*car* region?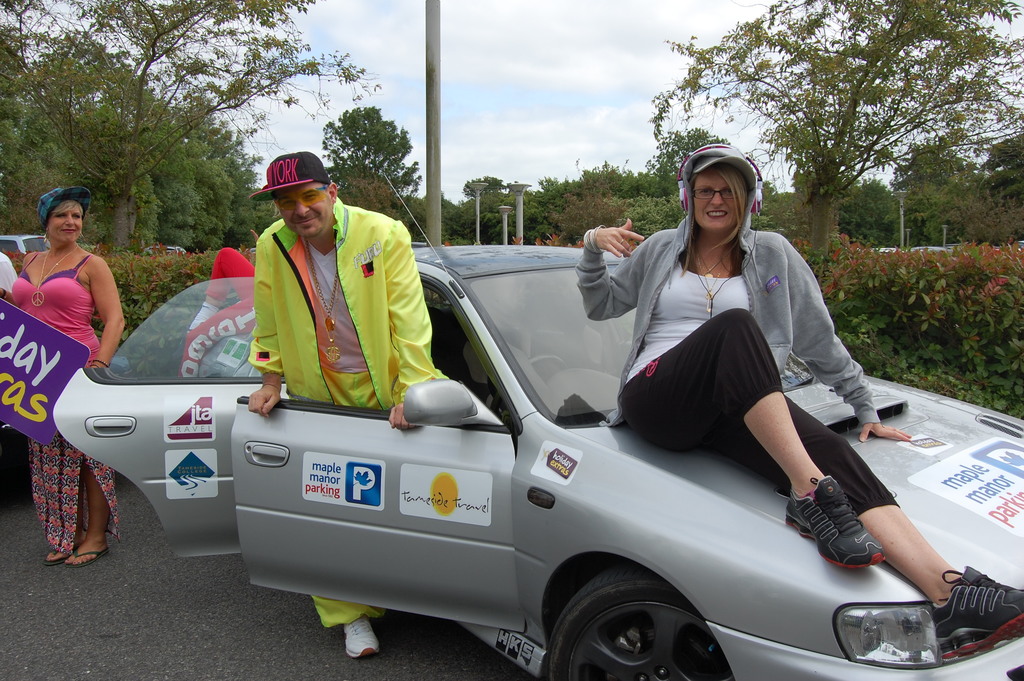
bbox=[1018, 240, 1023, 250]
